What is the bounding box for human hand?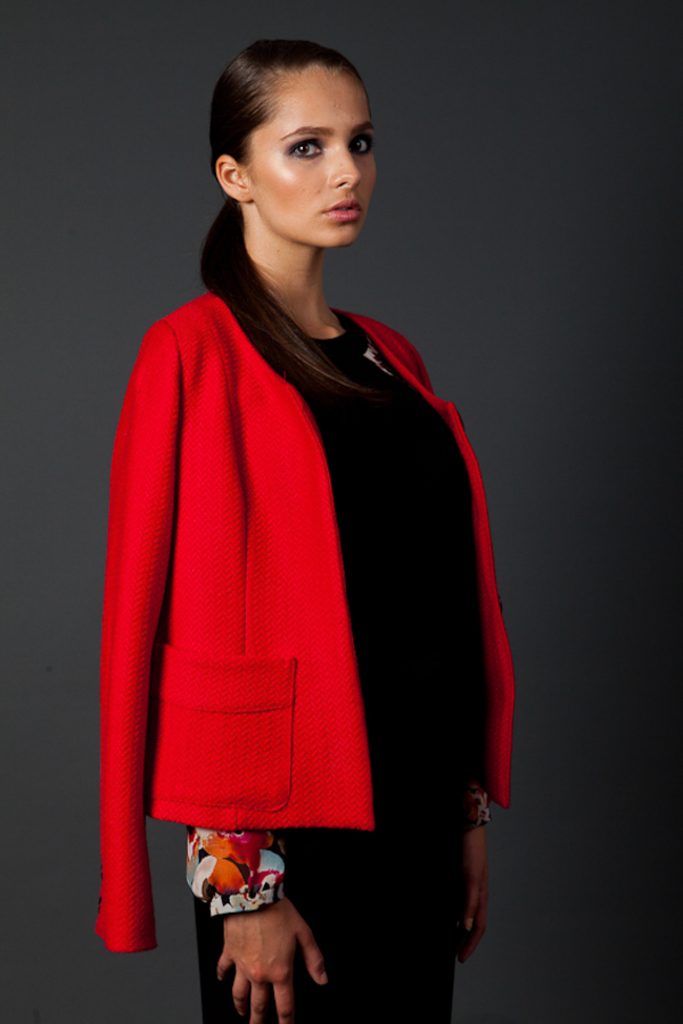
bbox=[215, 899, 331, 1023].
